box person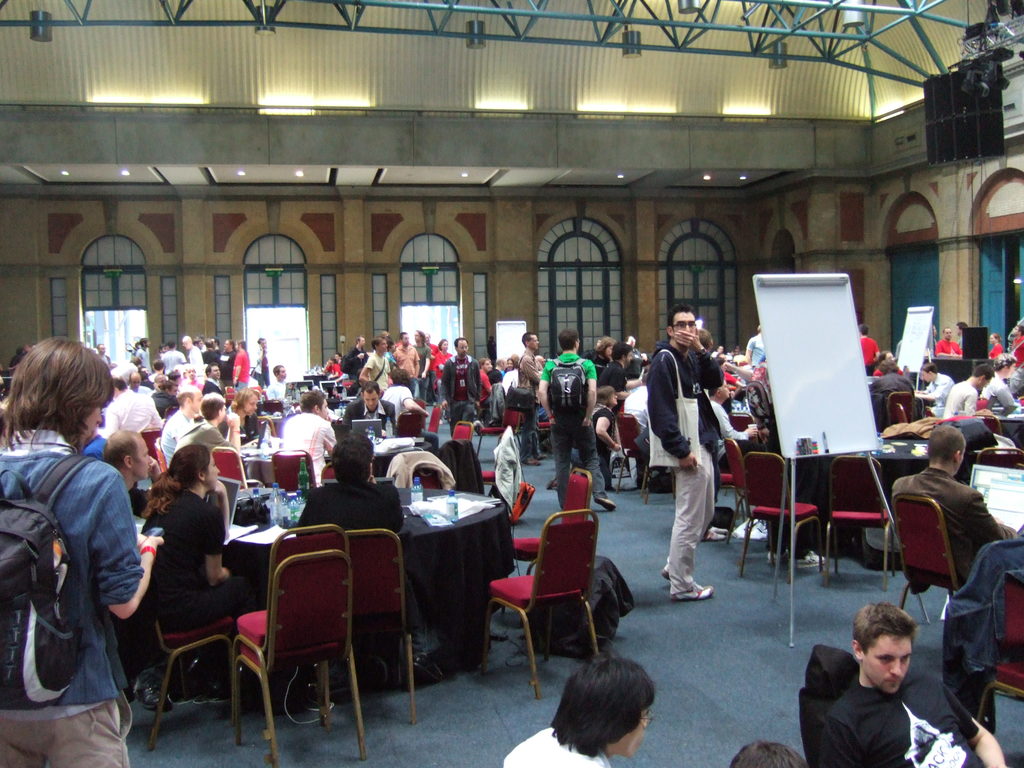
(595, 340, 646, 399)
